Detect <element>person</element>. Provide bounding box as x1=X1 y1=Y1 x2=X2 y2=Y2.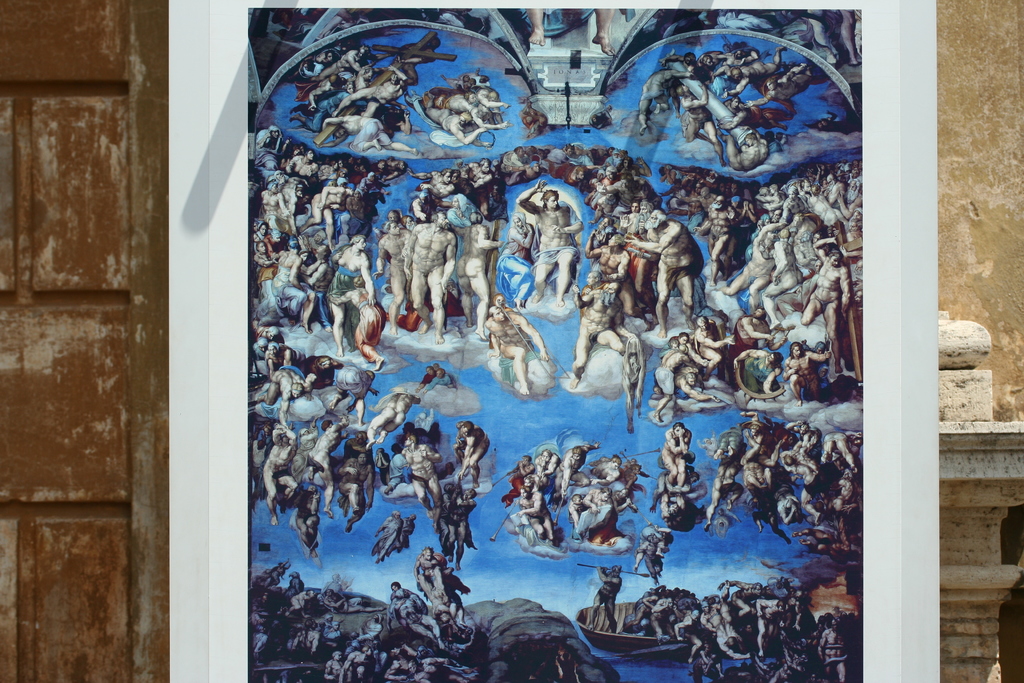
x1=716 y1=220 x2=772 y2=309.
